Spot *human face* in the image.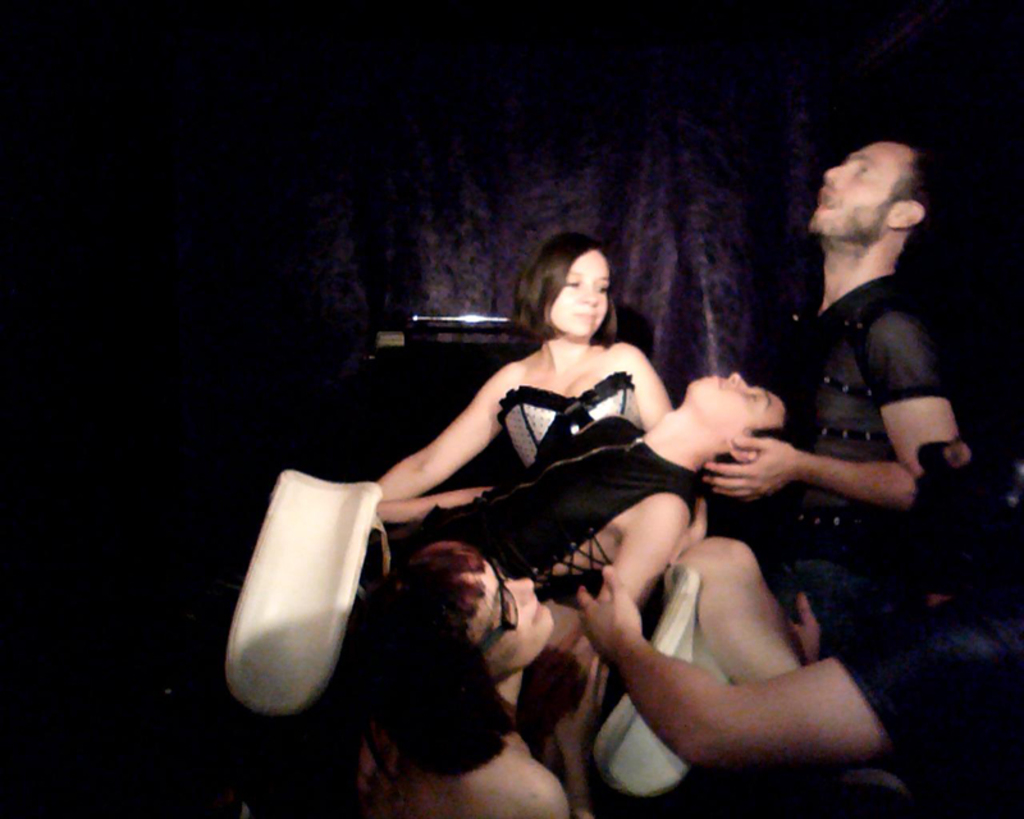
*human face* found at rect(529, 235, 623, 342).
